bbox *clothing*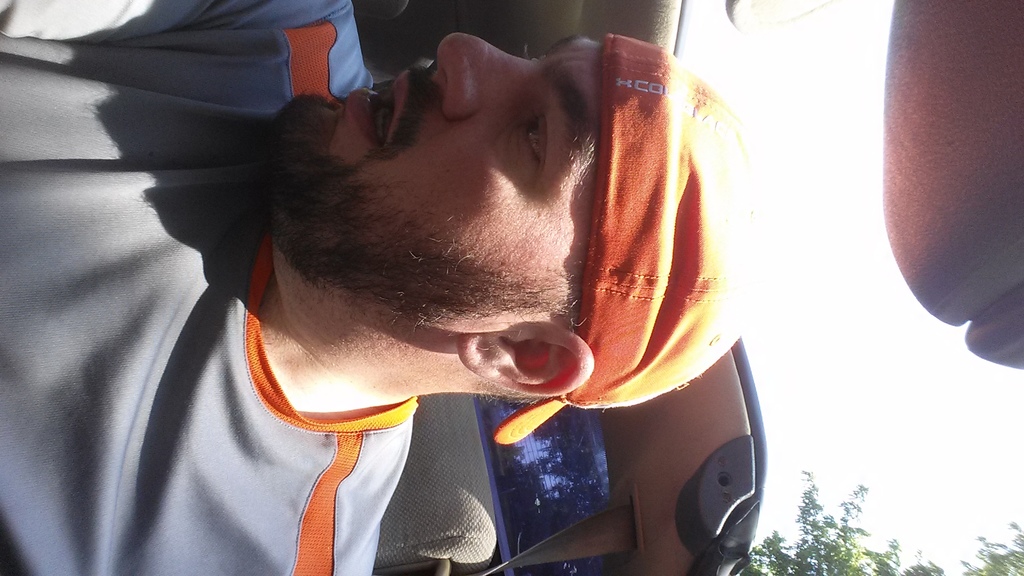
(x1=0, y1=0, x2=417, y2=575)
